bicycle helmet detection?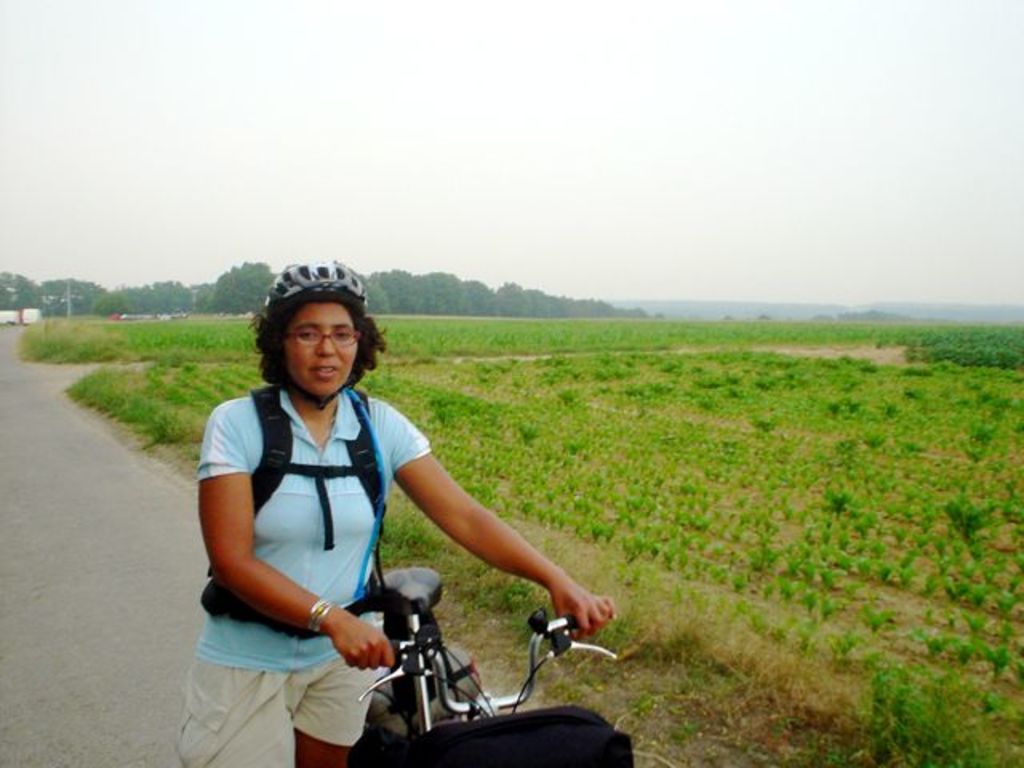
(258, 258, 365, 309)
